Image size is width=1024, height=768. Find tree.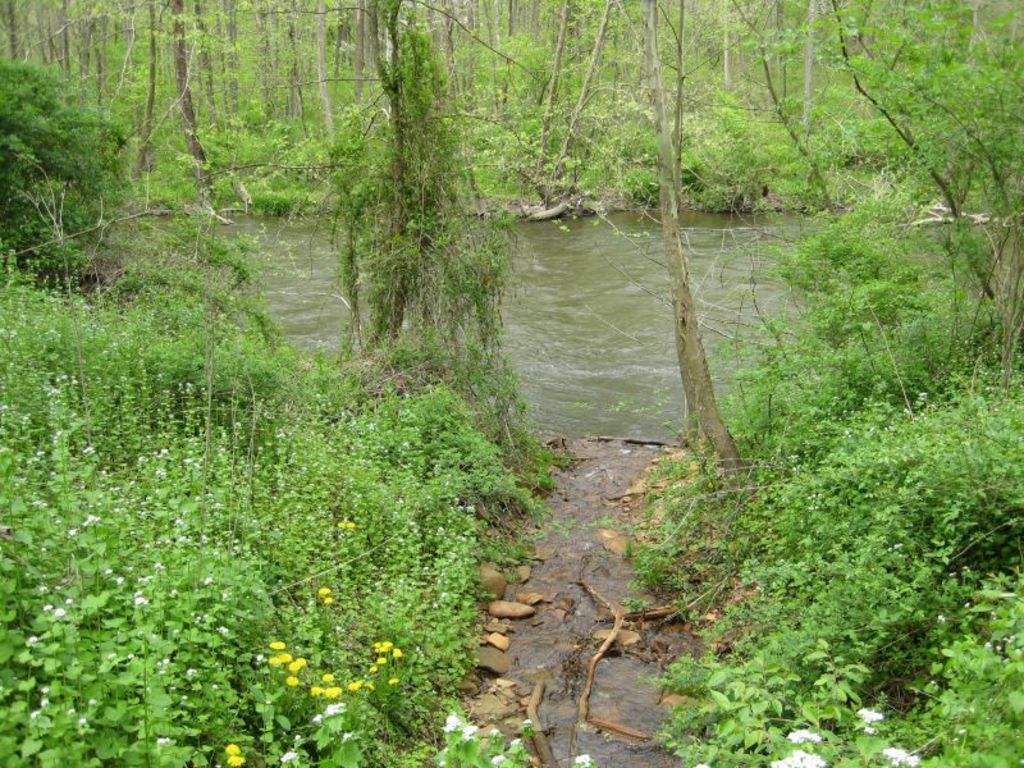
(left=0, top=60, right=124, bottom=287).
